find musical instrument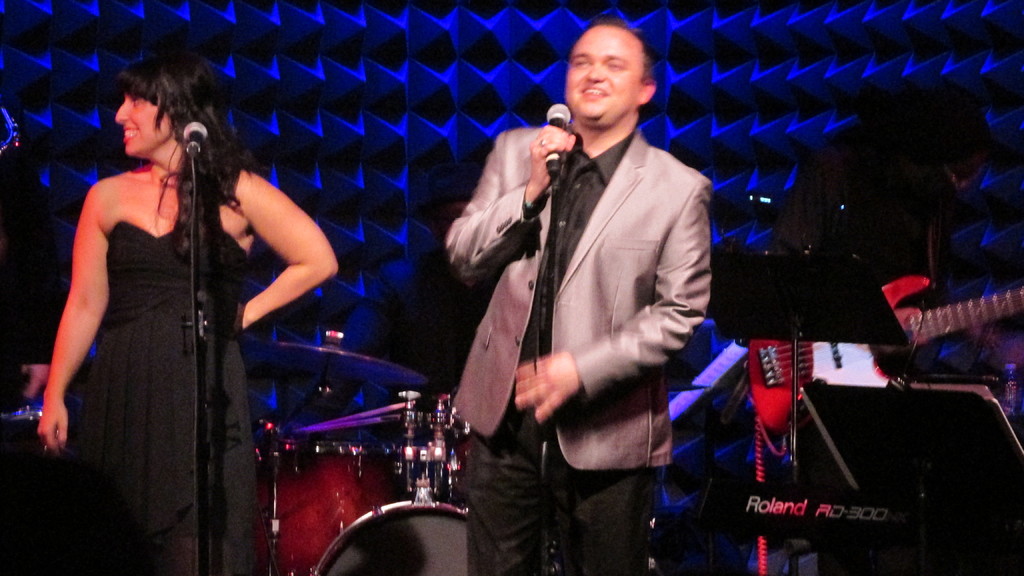
237:339:439:397
